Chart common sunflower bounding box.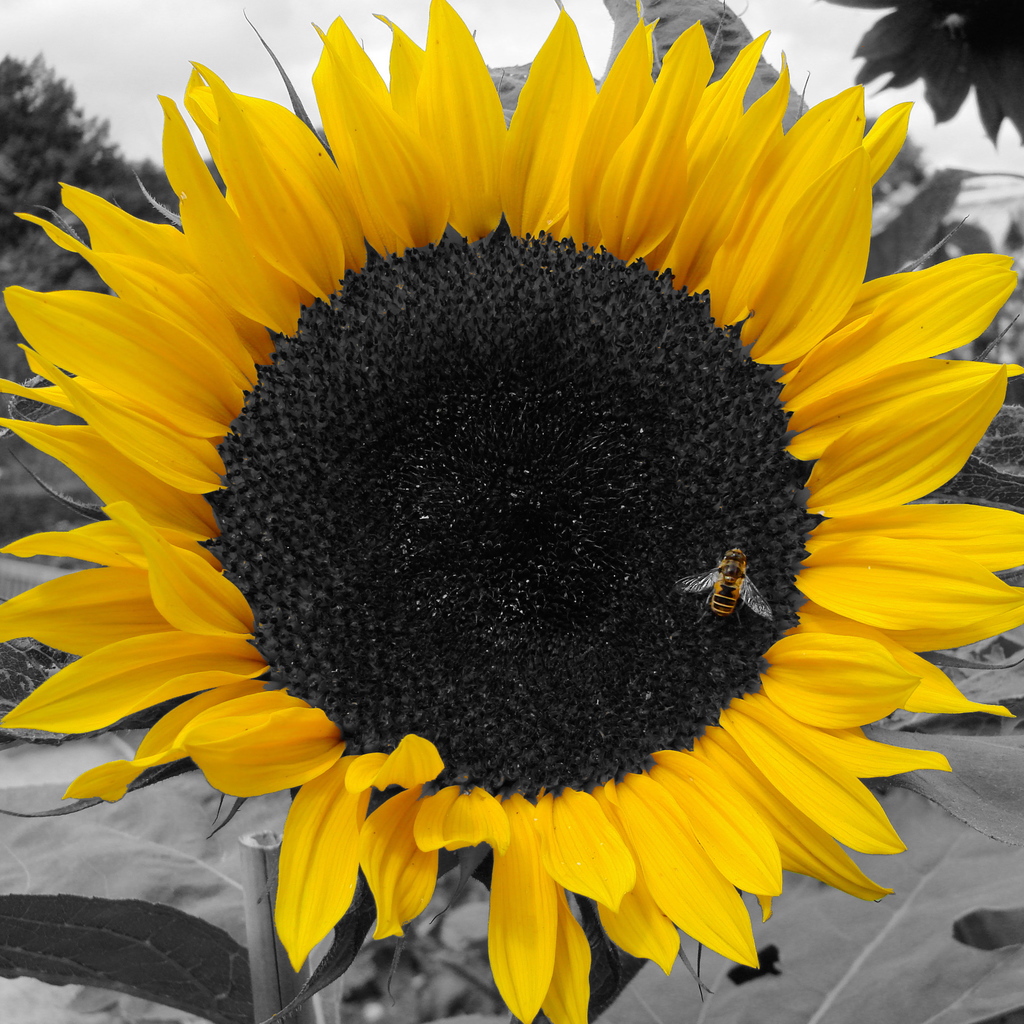
Charted: [left=0, top=0, right=1023, bottom=1023].
